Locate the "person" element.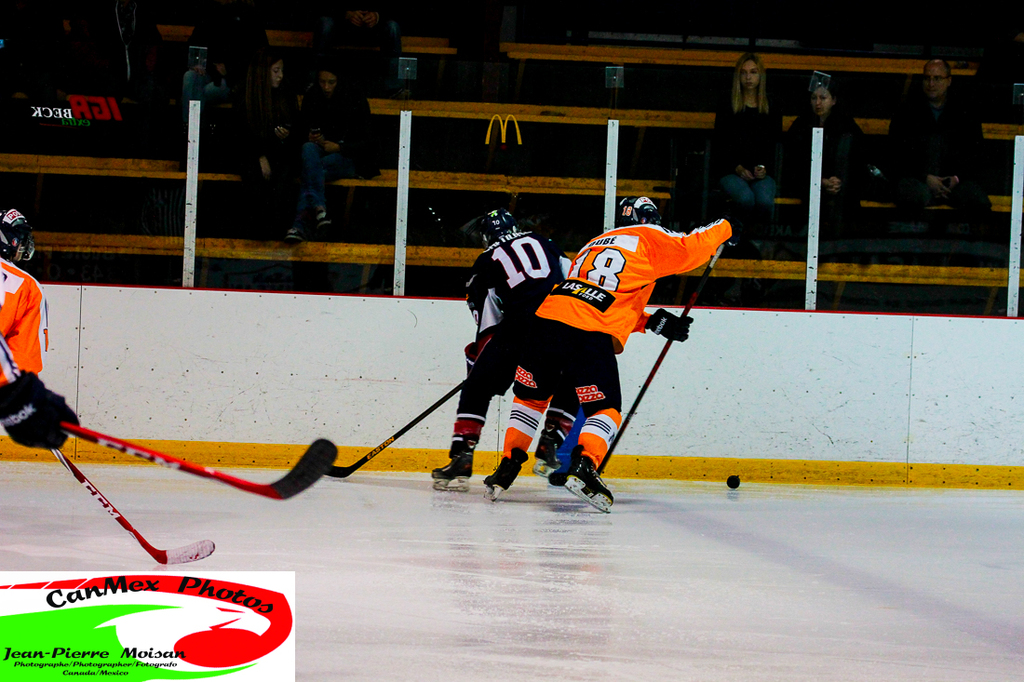
Element bbox: [433, 209, 581, 493].
